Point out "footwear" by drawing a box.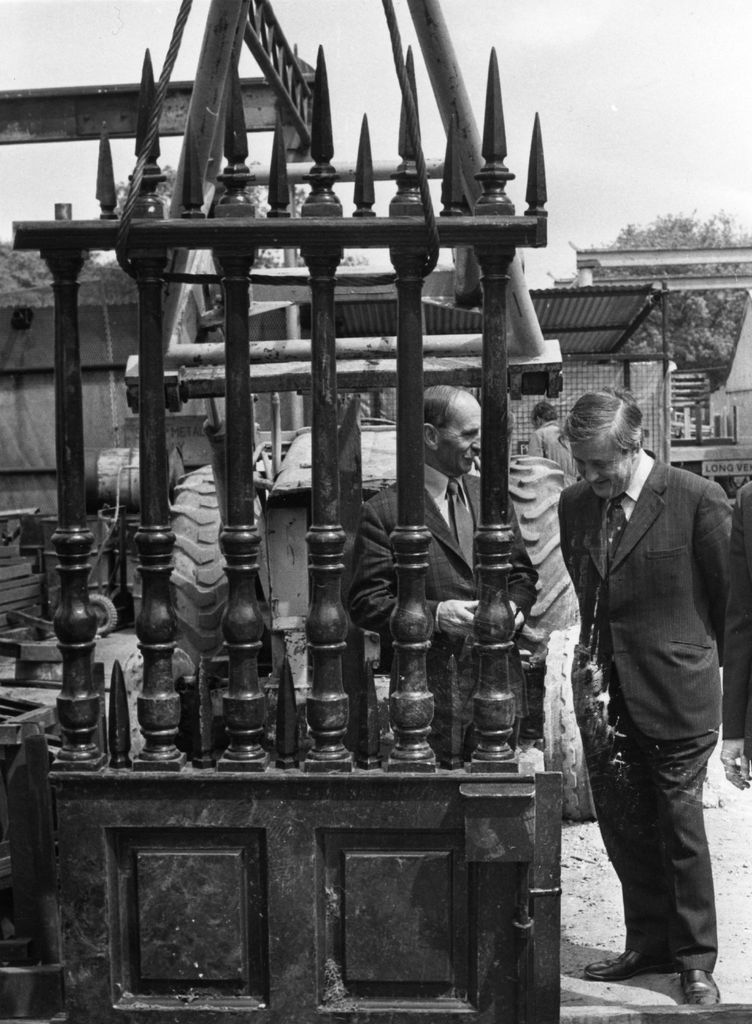
584 945 680 980.
